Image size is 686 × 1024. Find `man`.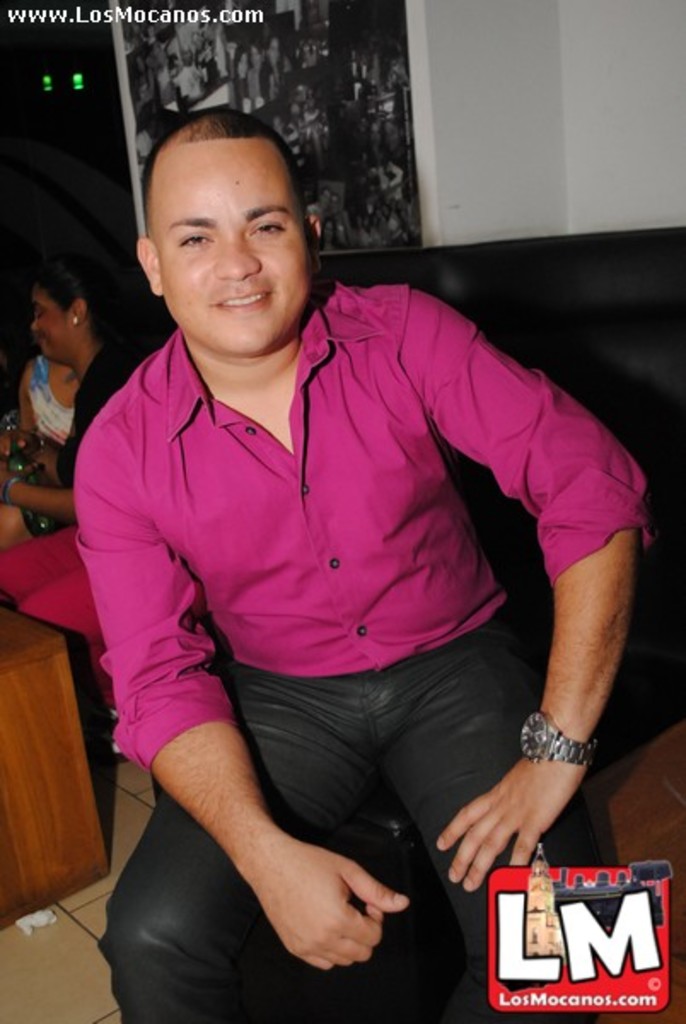
x1=61 y1=123 x2=650 y2=983.
